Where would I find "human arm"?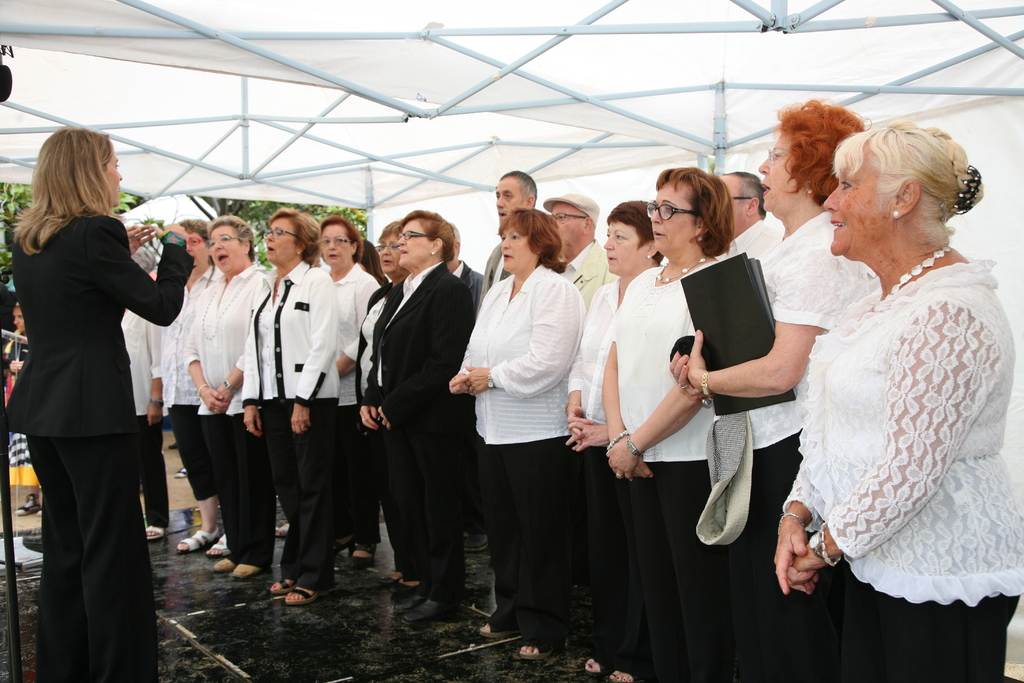
At {"x1": 241, "y1": 329, "x2": 262, "y2": 443}.
